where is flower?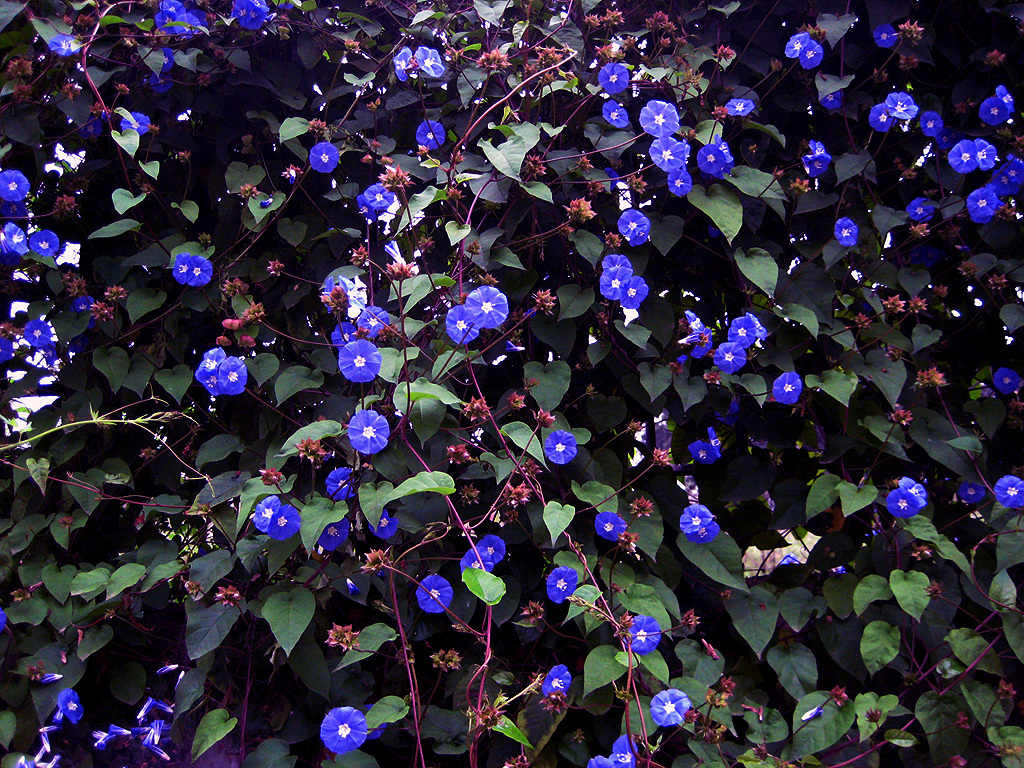
bbox(16, 718, 67, 767).
